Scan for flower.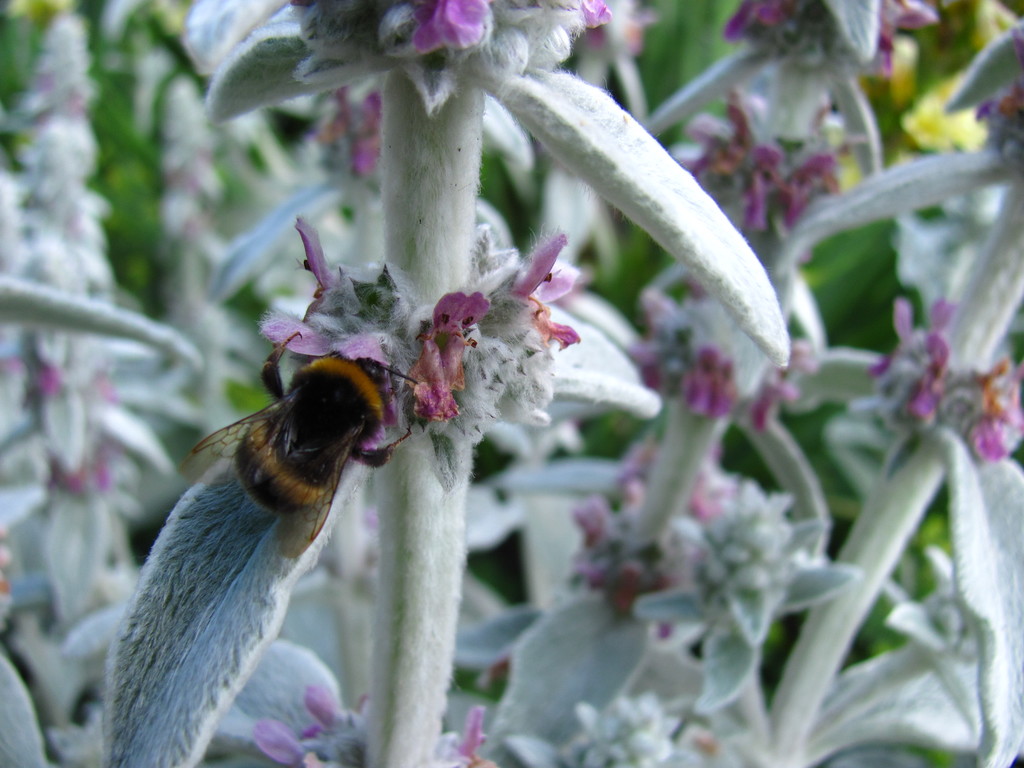
Scan result: BBox(685, 346, 739, 422).
